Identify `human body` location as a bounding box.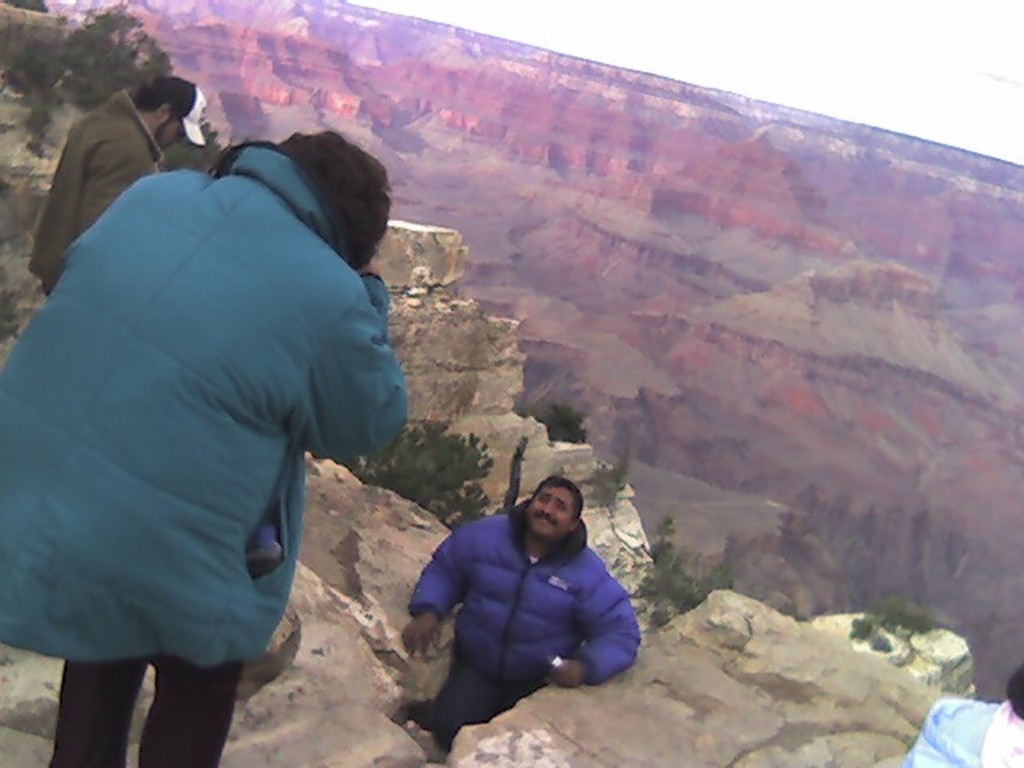
box(30, 125, 379, 765).
